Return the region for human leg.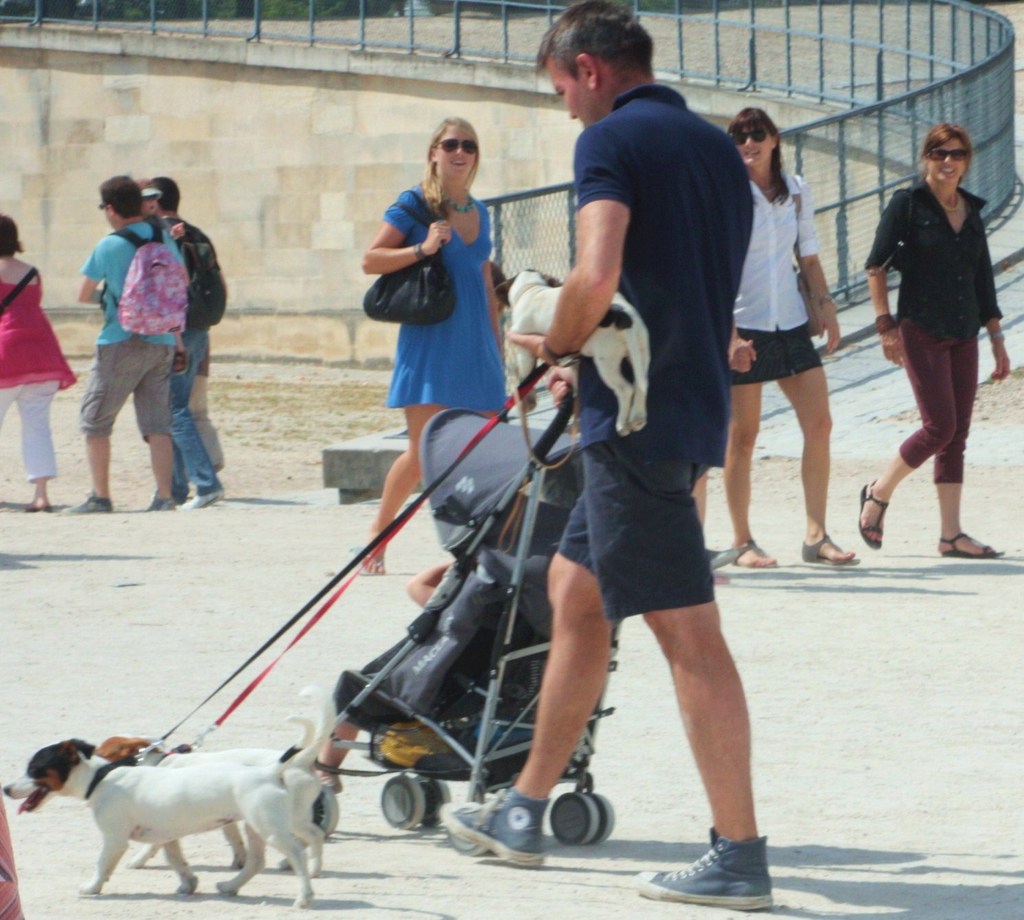
(932,285,1005,558).
